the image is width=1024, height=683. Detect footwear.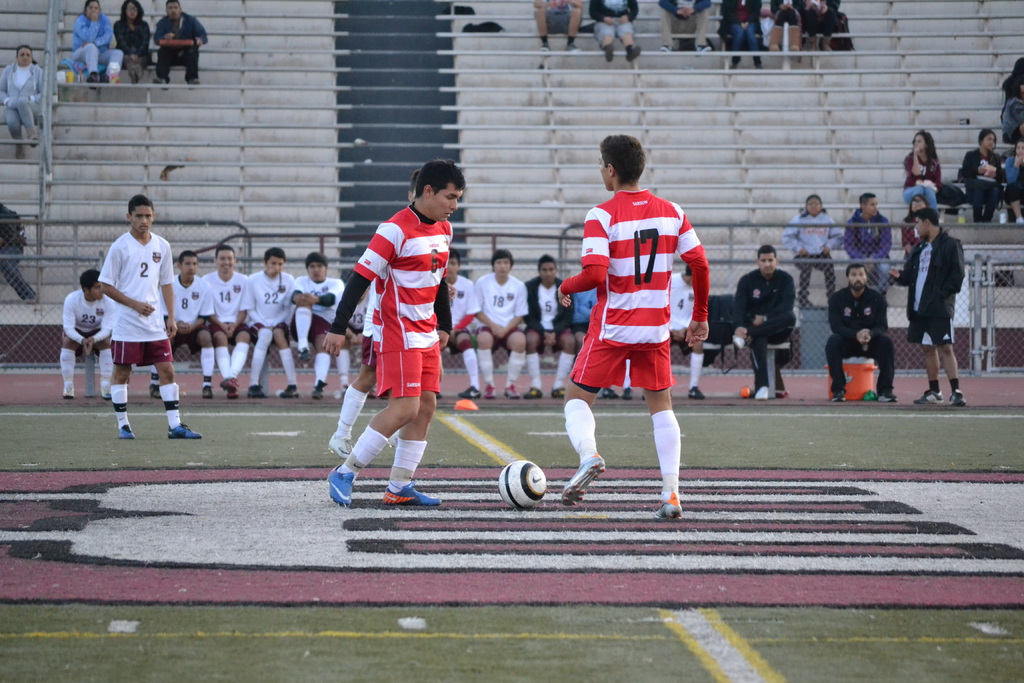
Detection: 483, 381, 497, 402.
